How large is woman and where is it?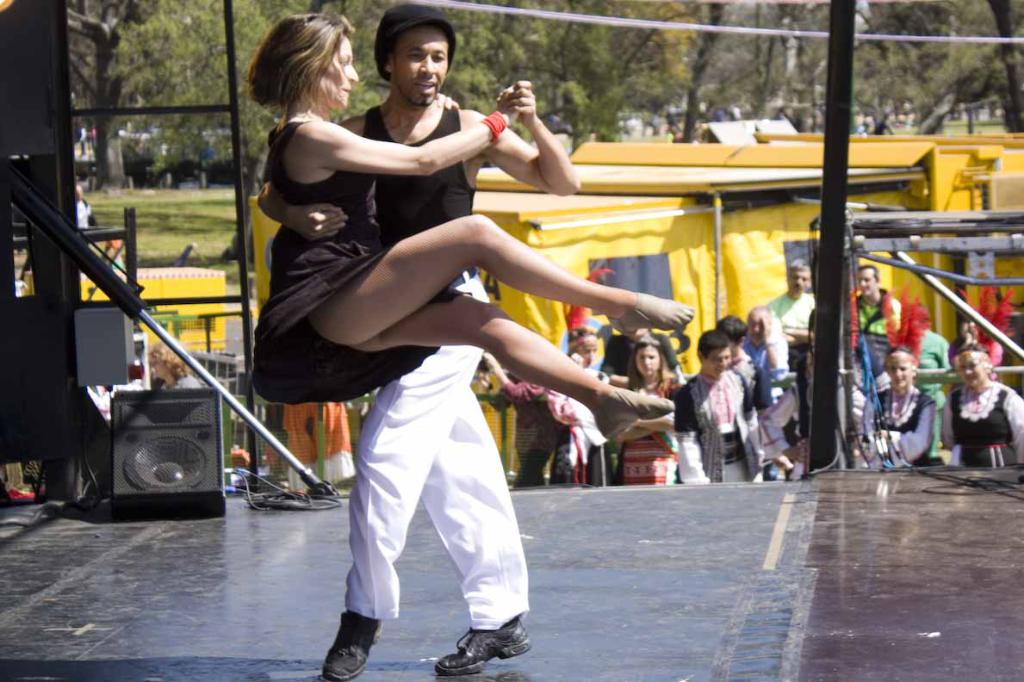
Bounding box: <box>611,332,695,489</box>.
